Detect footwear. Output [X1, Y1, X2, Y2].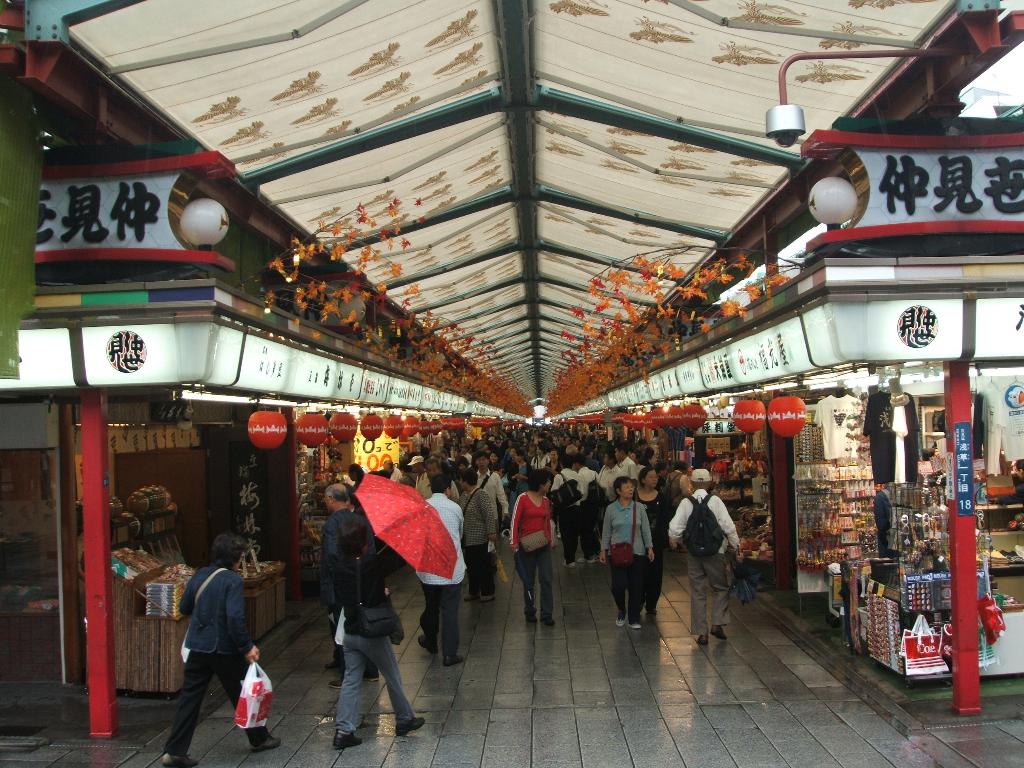
[648, 609, 657, 616].
